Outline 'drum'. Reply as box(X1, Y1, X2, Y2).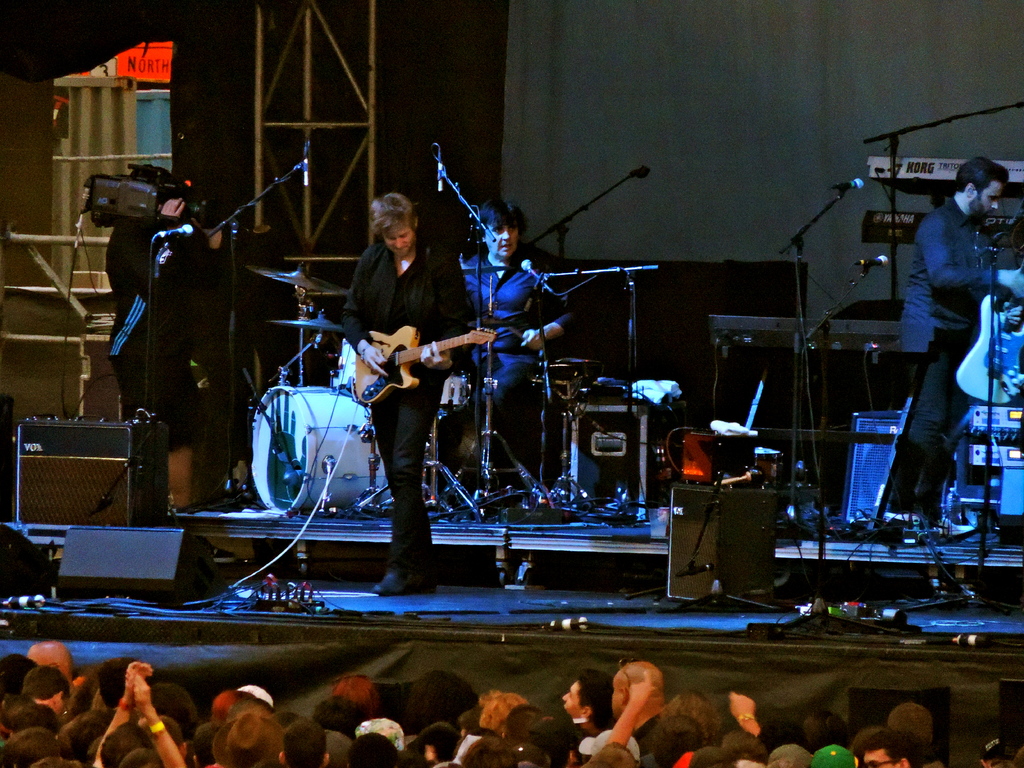
box(337, 336, 353, 384).
